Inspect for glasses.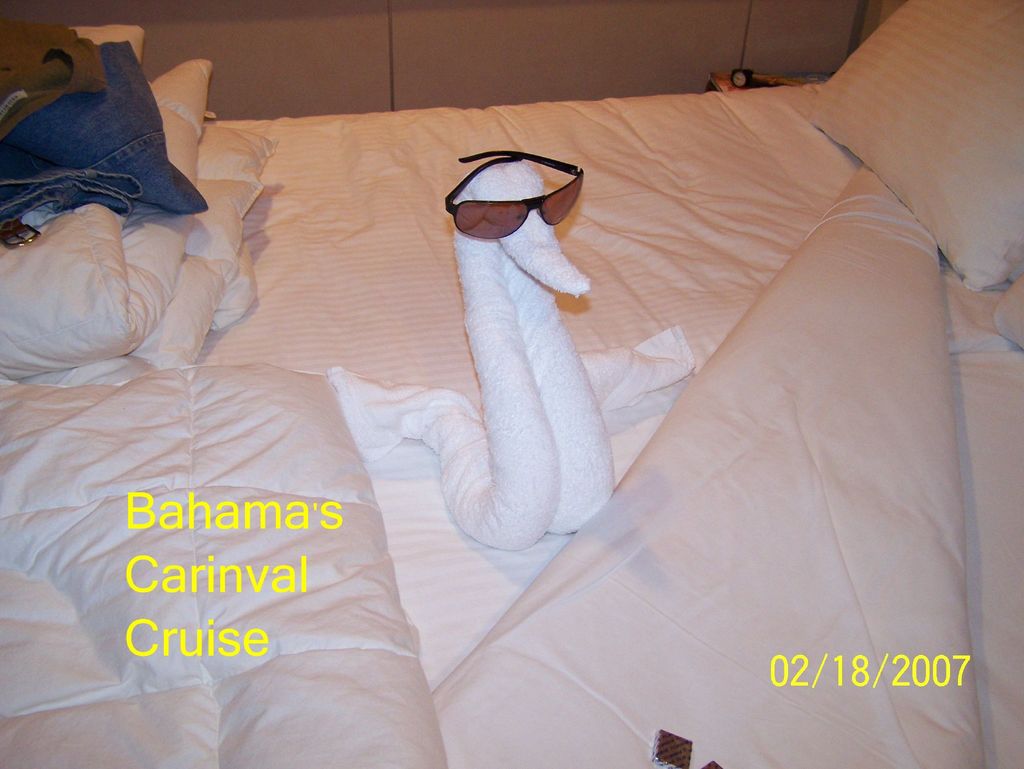
Inspection: (left=439, top=150, right=583, bottom=243).
